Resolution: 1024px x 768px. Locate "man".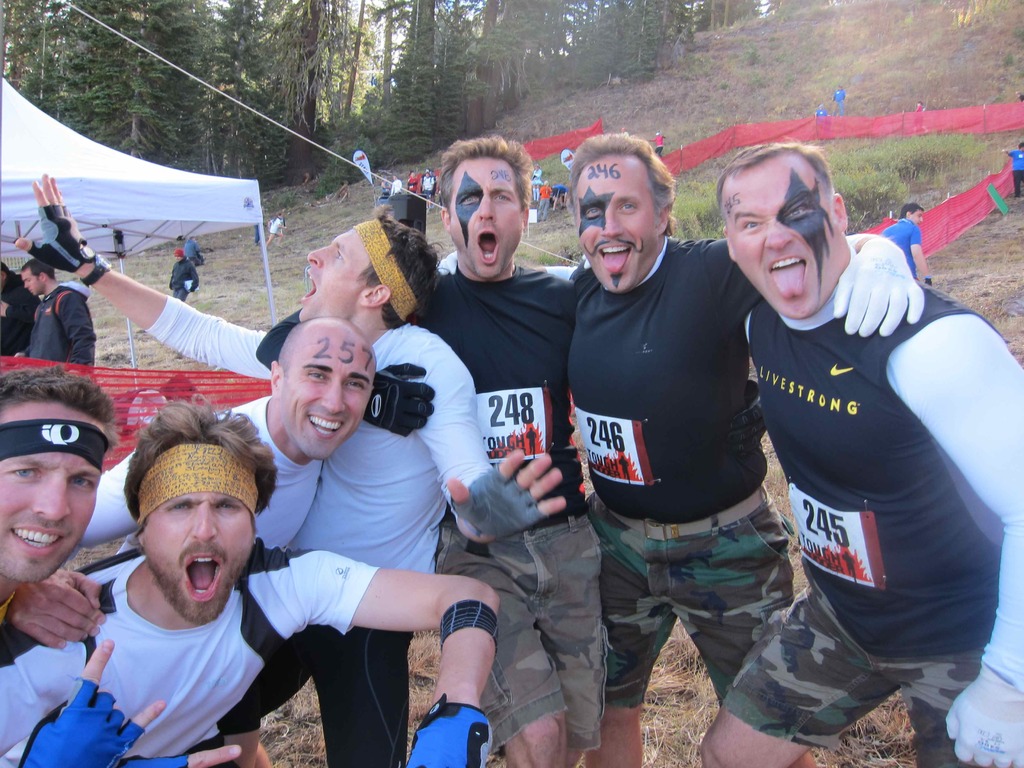
select_region(254, 136, 767, 767).
